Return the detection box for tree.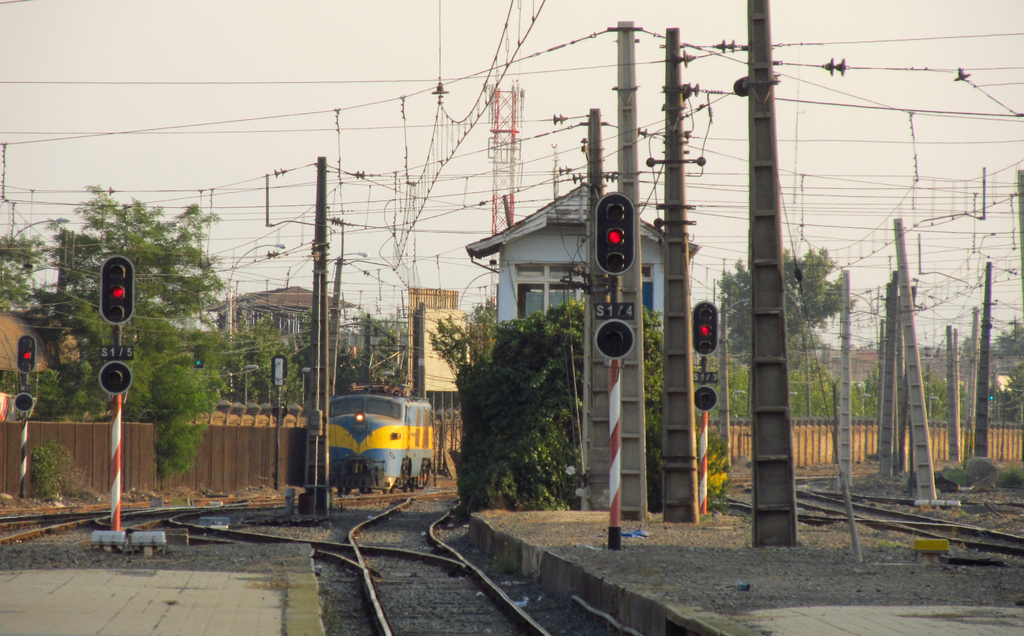
(x1=0, y1=186, x2=229, y2=481).
